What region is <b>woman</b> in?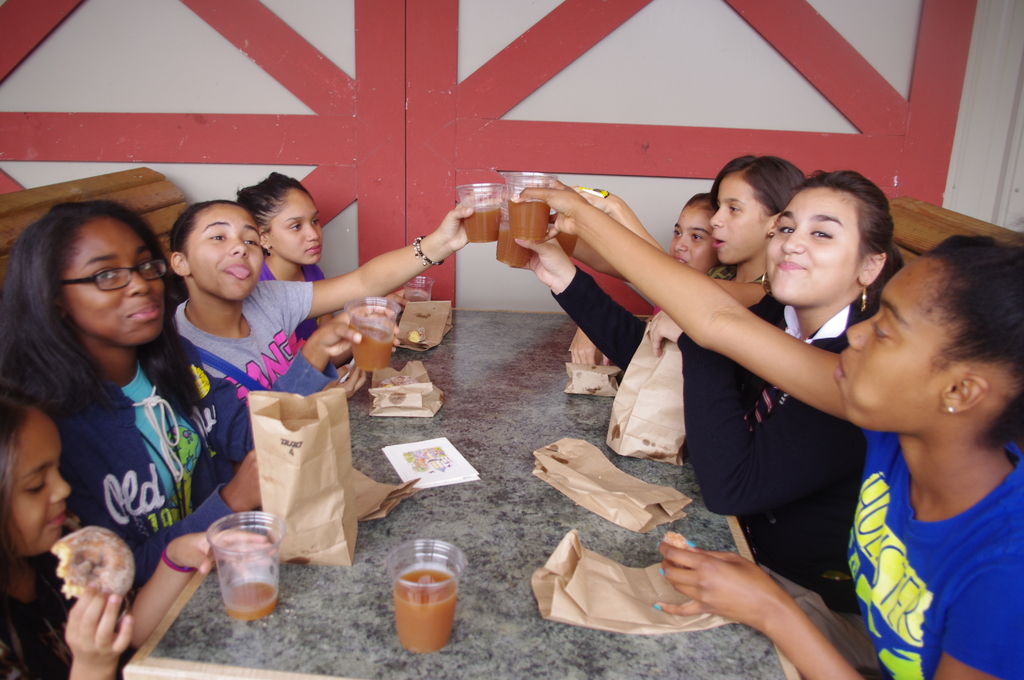
[left=6, top=175, right=232, bottom=633].
